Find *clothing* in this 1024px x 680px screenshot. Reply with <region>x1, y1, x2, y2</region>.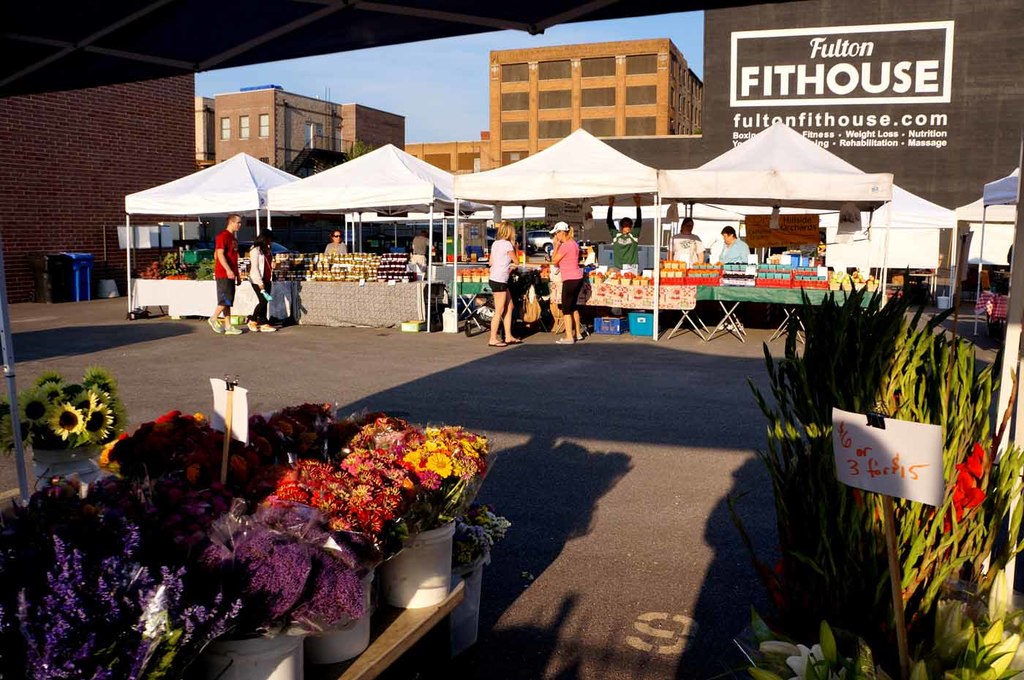
<region>486, 235, 514, 292</region>.
